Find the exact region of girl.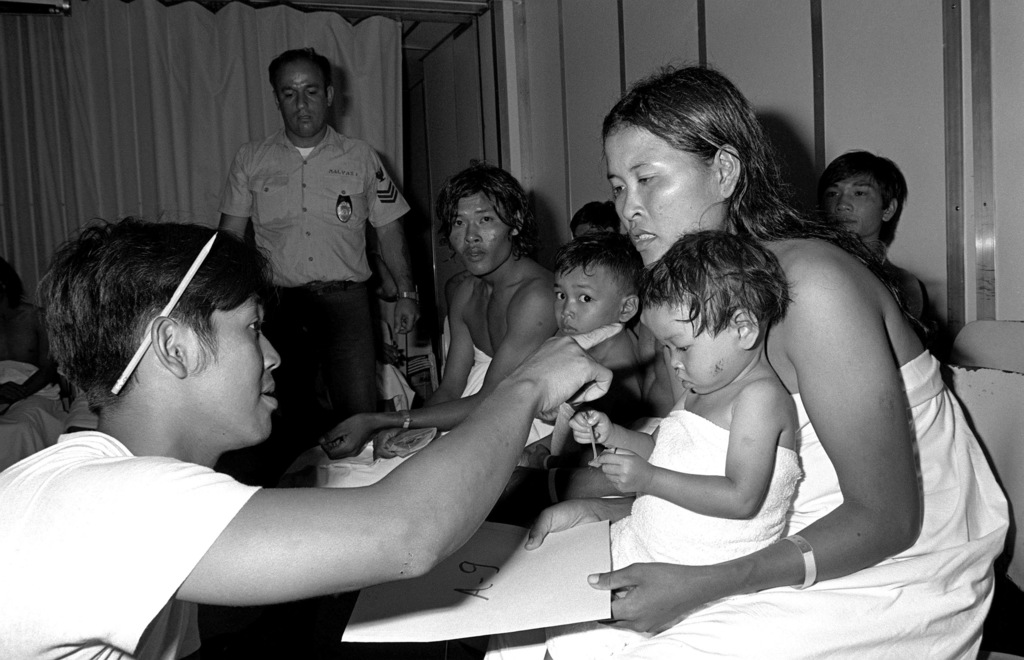
Exact region: [left=522, top=68, right=1015, bottom=659].
